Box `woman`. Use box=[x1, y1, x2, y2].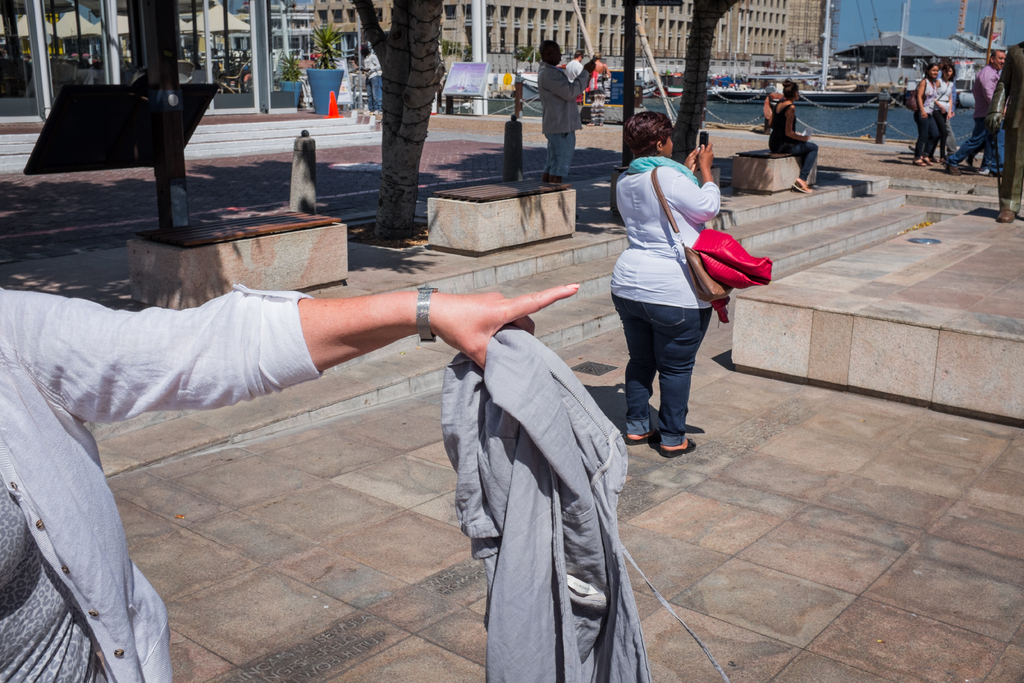
box=[622, 107, 711, 452].
